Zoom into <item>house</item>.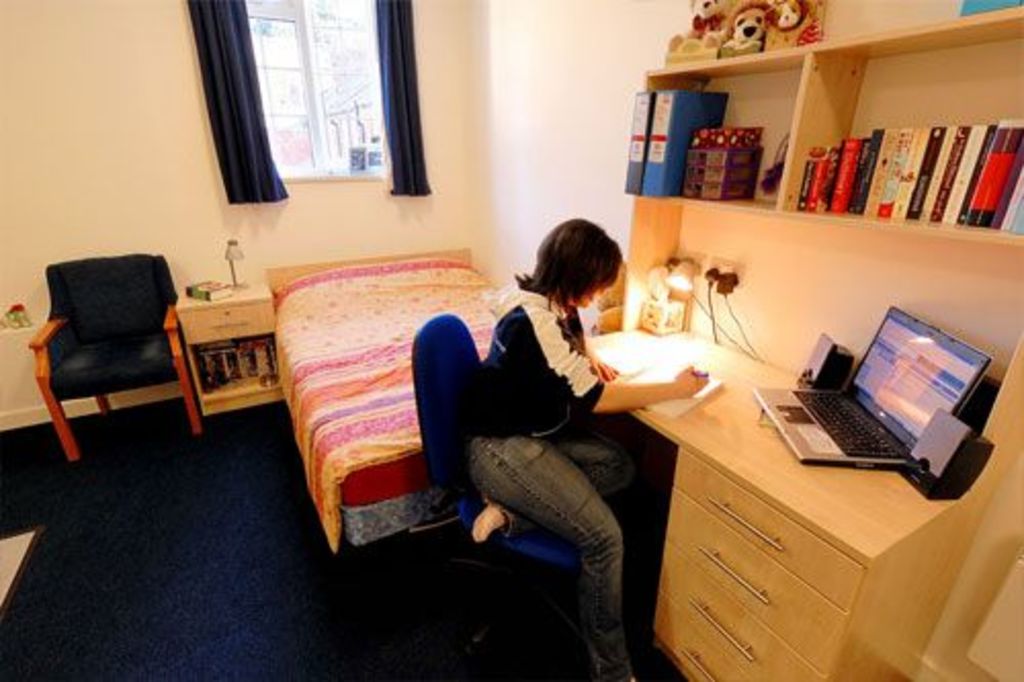
Zoom target: pyautogui.locateOnScreen(0, 0, 1022, 680).
